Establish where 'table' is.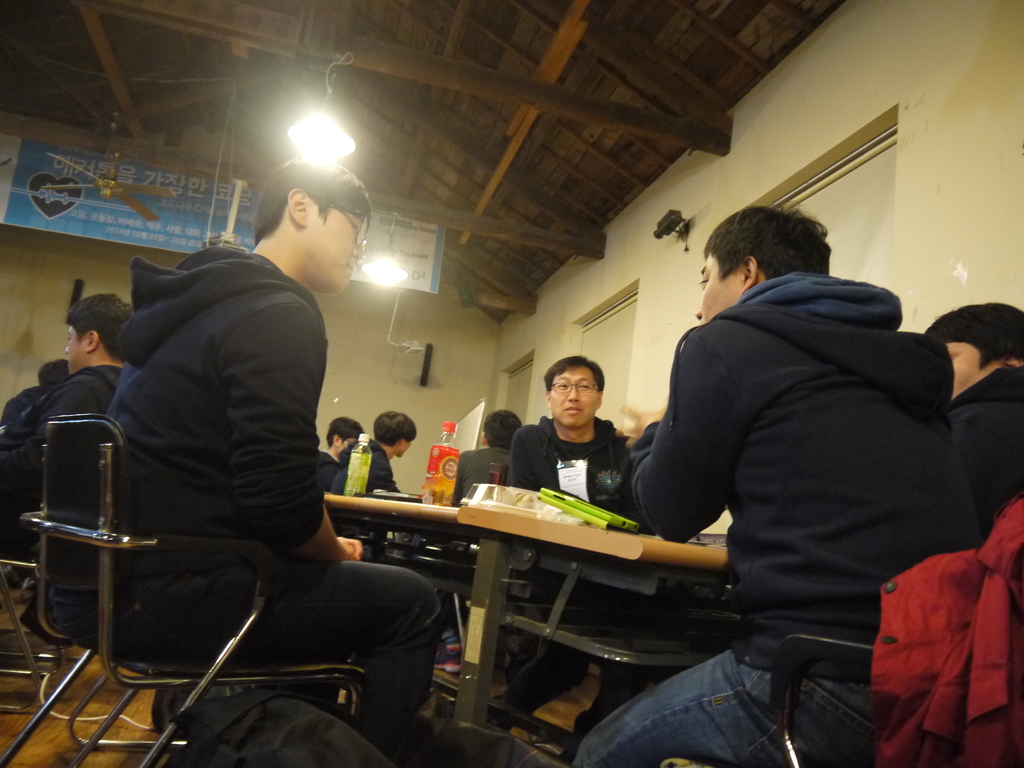
Established at 316,470,790,717.
